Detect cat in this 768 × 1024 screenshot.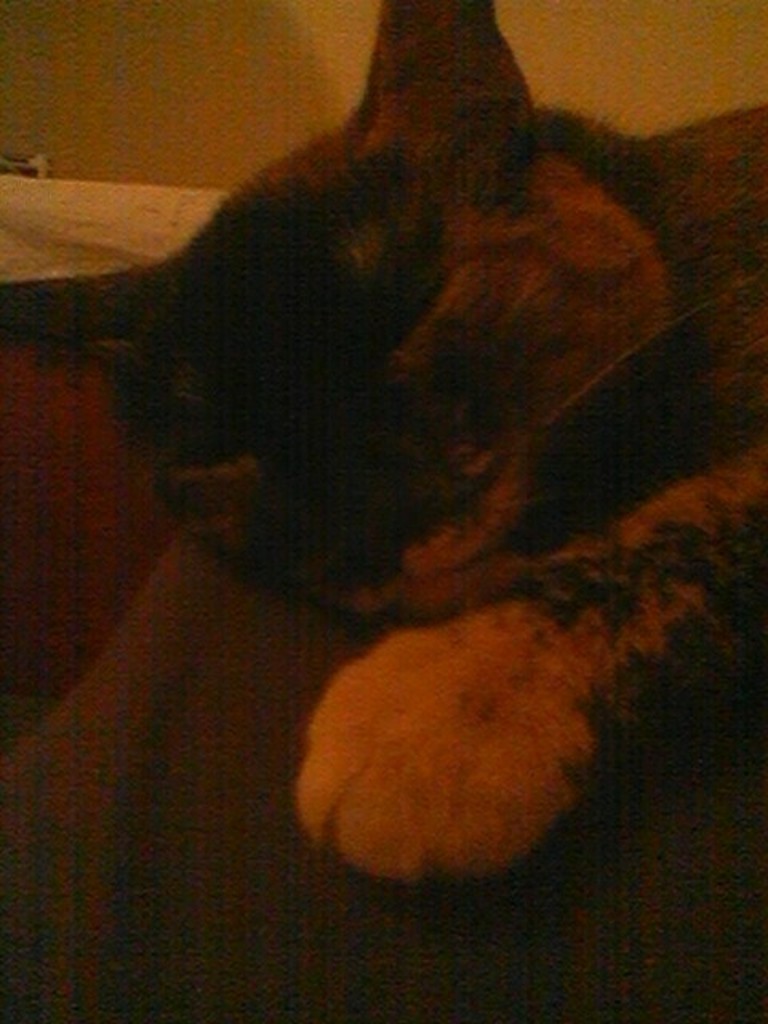
Detection: Rect(0, 0, 766, 880).
